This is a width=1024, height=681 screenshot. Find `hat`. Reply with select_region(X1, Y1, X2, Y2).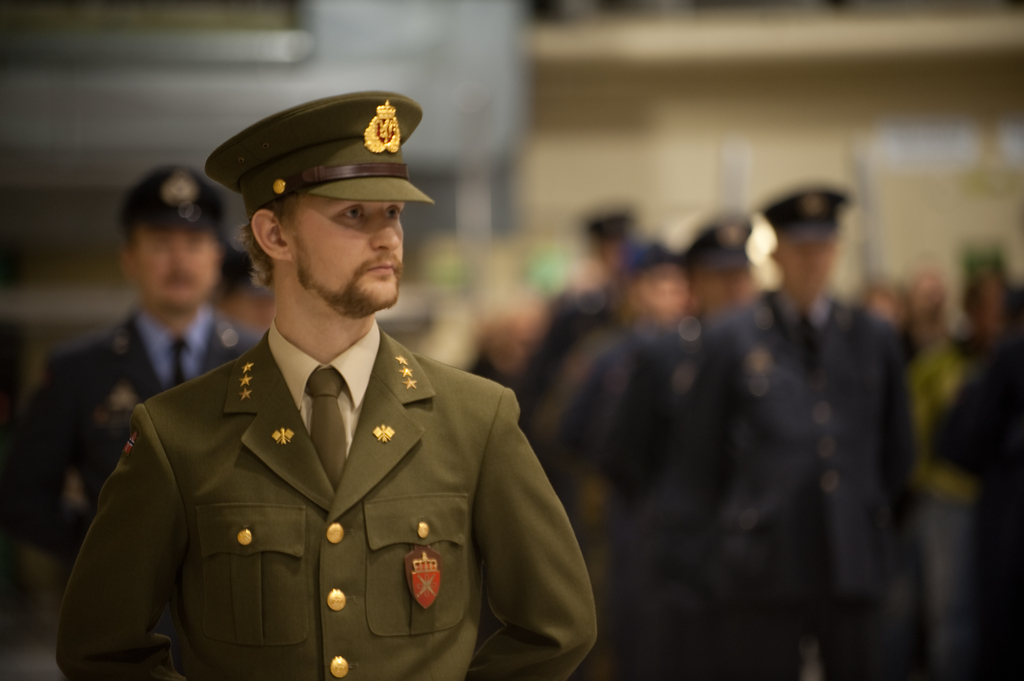
select_region(206, 90, 437, 204).
